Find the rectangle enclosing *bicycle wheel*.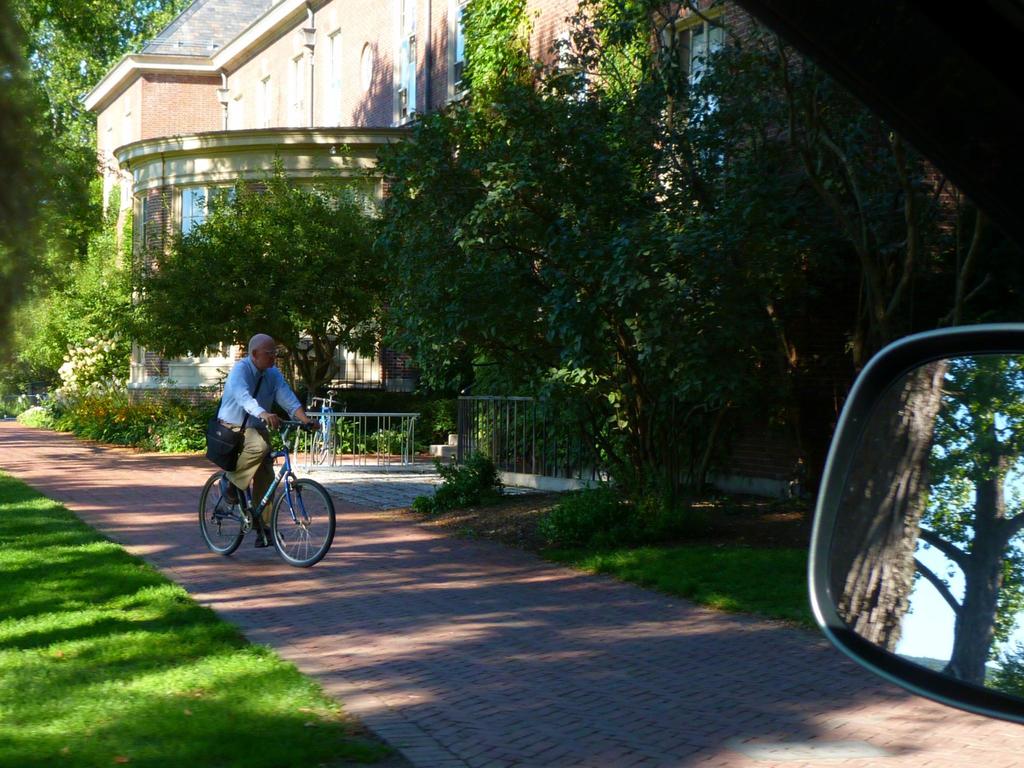
bbox(202, 472, 241, 557).
